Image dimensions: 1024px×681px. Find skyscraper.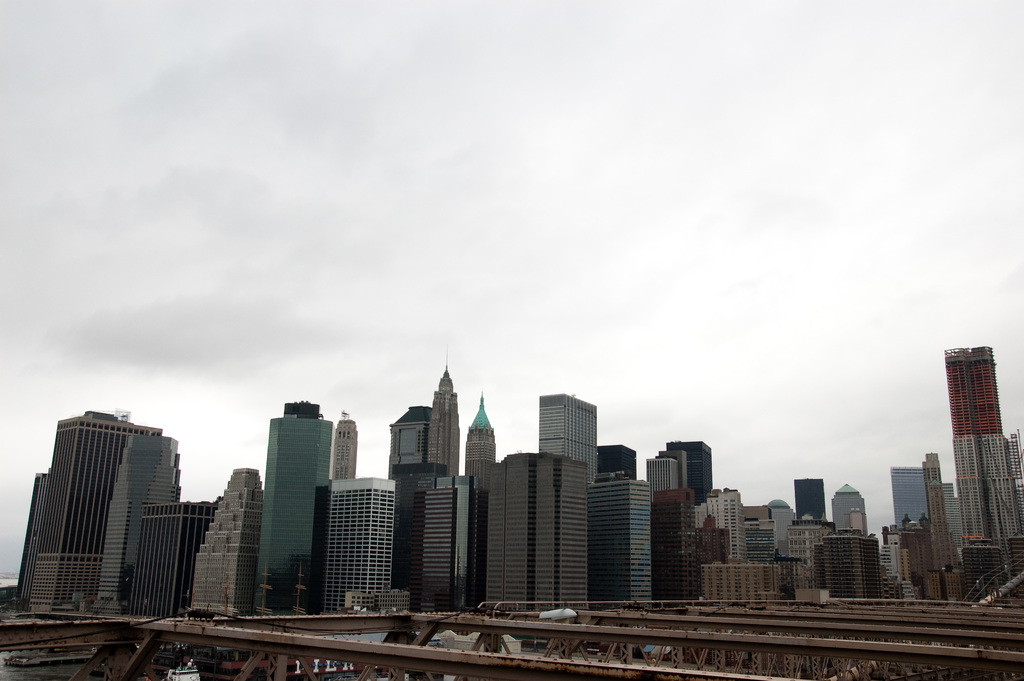
l=918, t=452, r=964, b=601.
